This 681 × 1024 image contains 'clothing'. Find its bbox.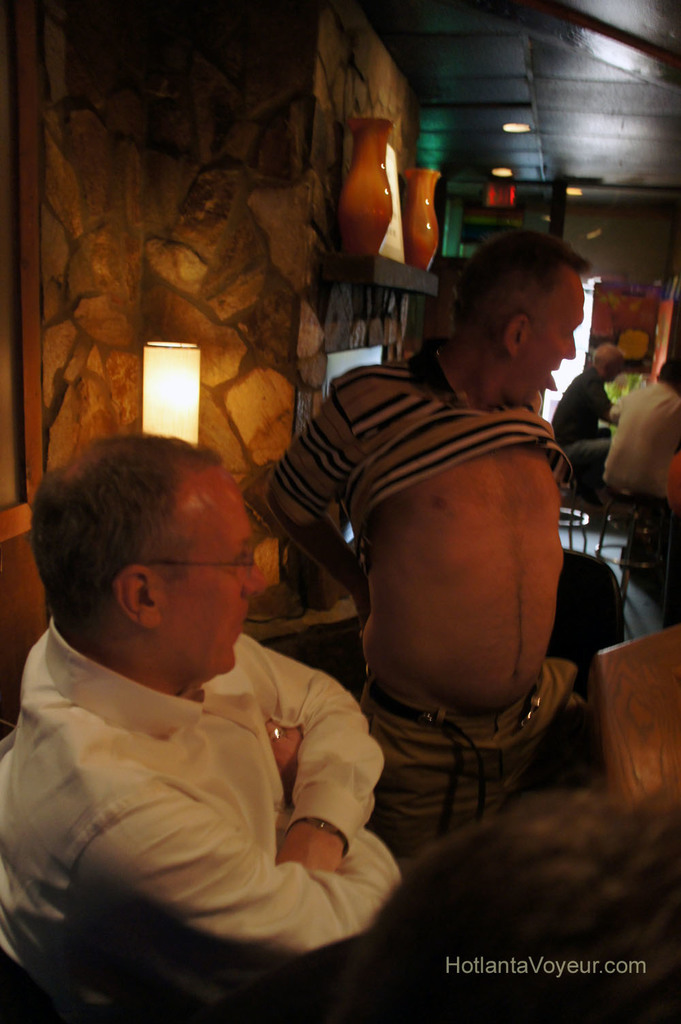
crop(0, 618, 387, 1023).
